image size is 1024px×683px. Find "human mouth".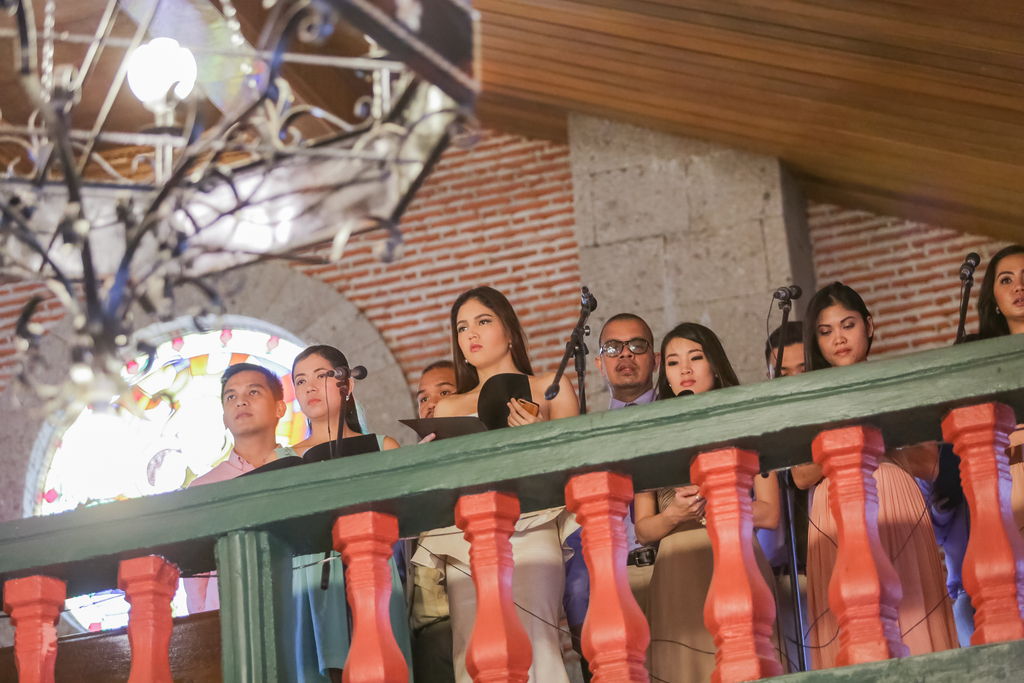
{"x1": 471, "y1": 344, "x2": 481, "y2": 353}.
